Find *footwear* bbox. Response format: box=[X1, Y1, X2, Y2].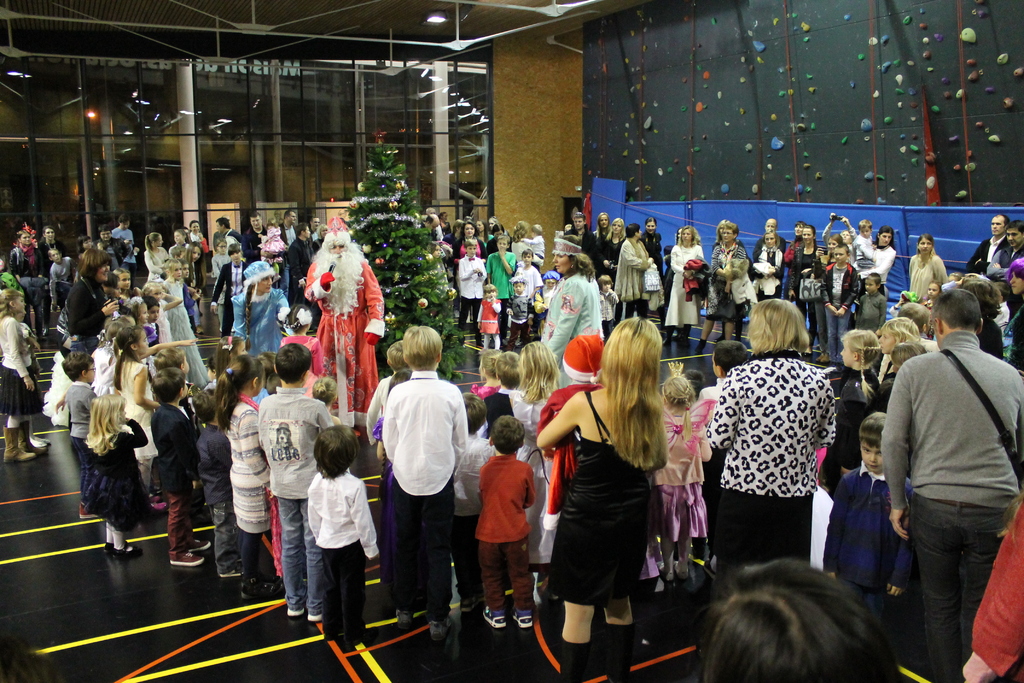
box=[470, 324, 483, 331].
